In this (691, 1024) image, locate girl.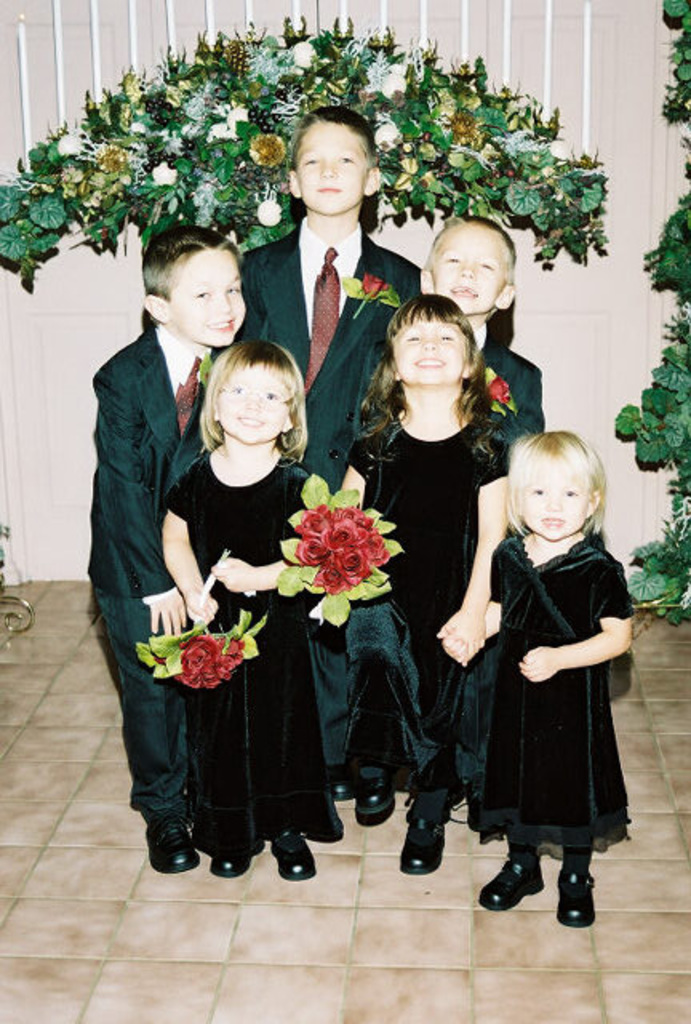
Bounding box: <box>334,298,517,875</box>.
